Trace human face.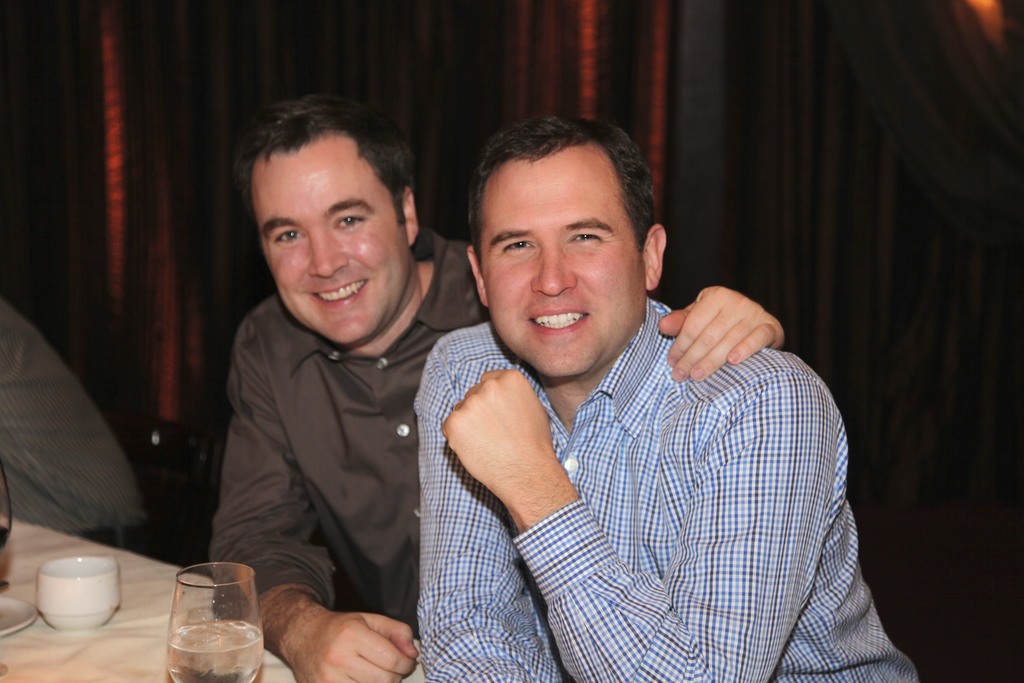
Traced to (253,135,413,345).
